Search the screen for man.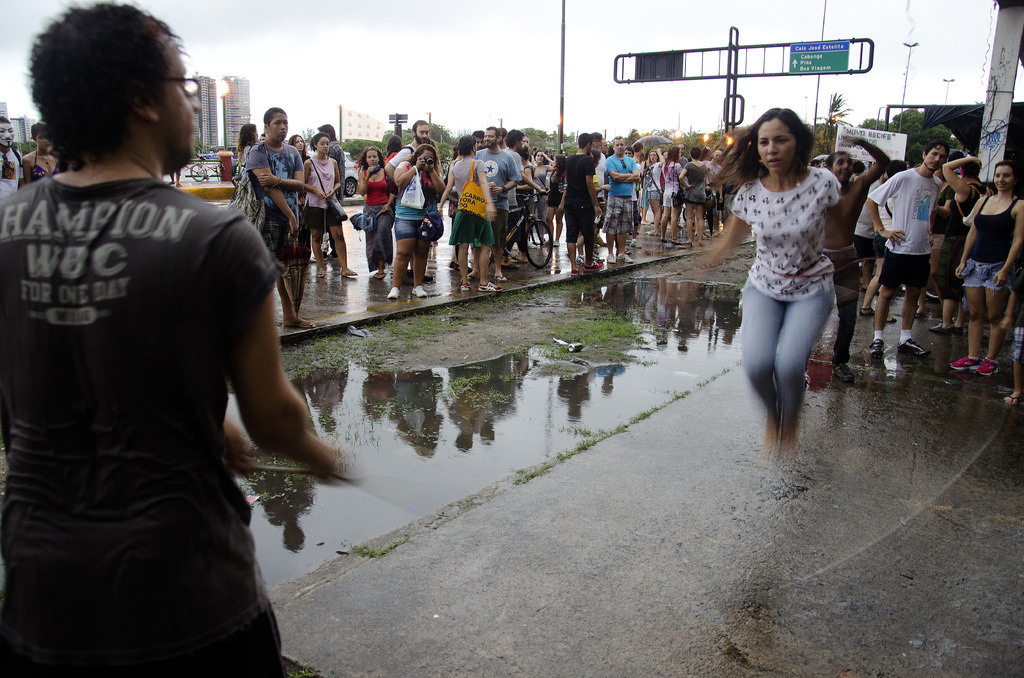
Found at [left=822, top=137, right=890, bottom=382].
